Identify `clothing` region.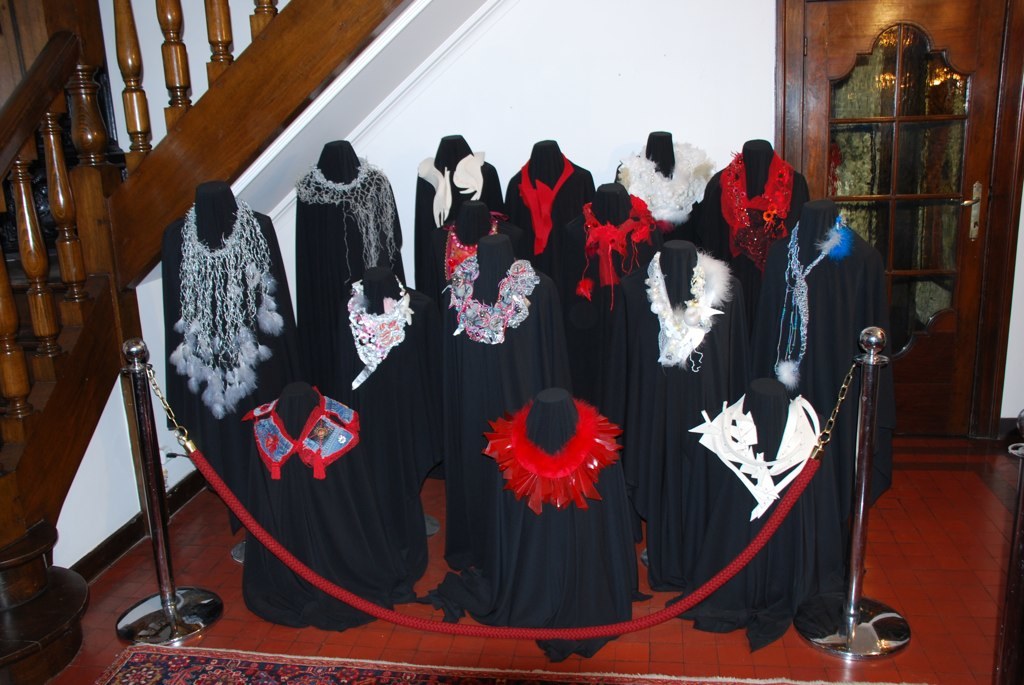
Region: locate(249, 396, 408, 627).
